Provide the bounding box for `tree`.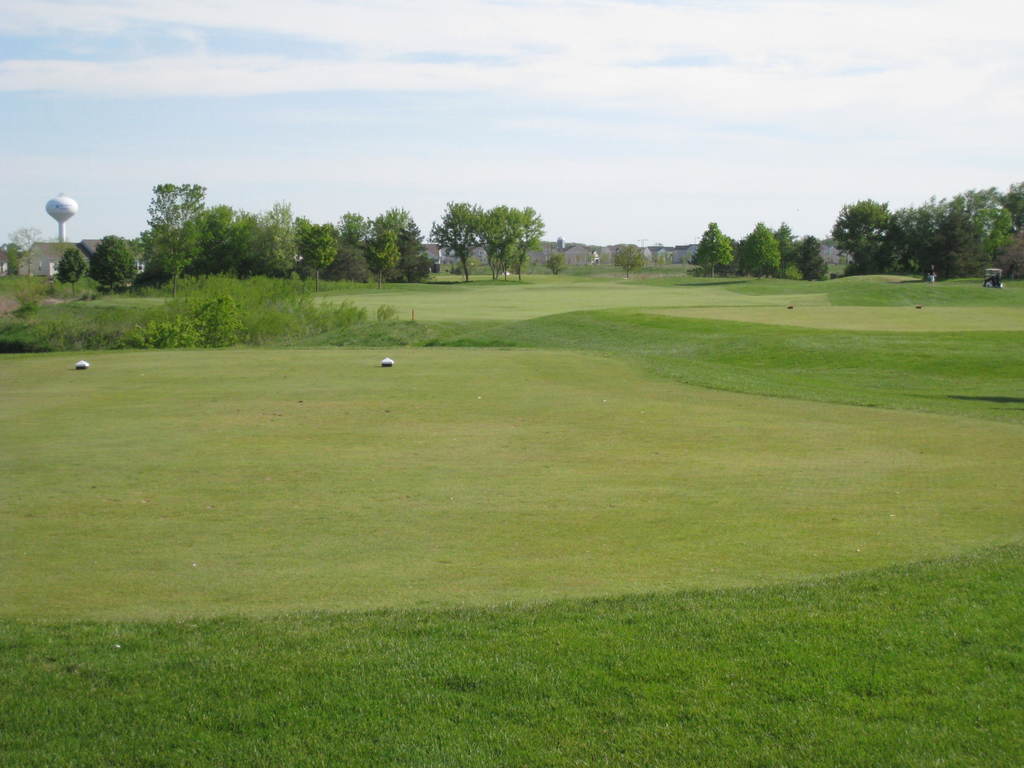
l=611, t=245, r=647, b=280.
